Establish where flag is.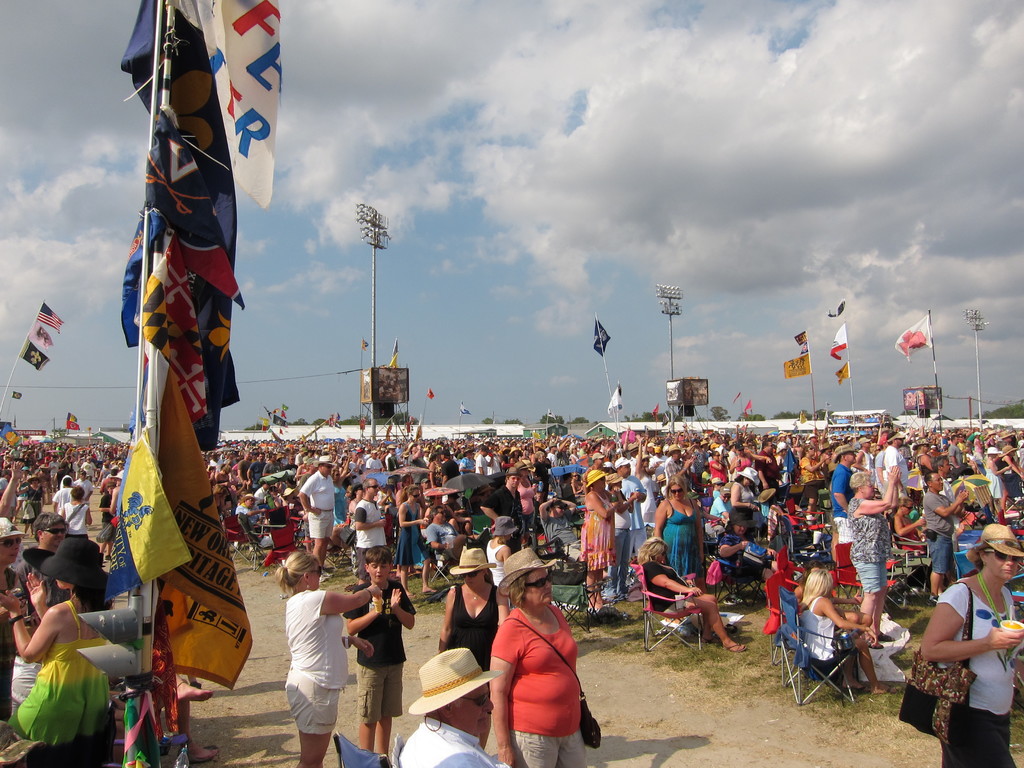
Established at 68/412/81/420.
